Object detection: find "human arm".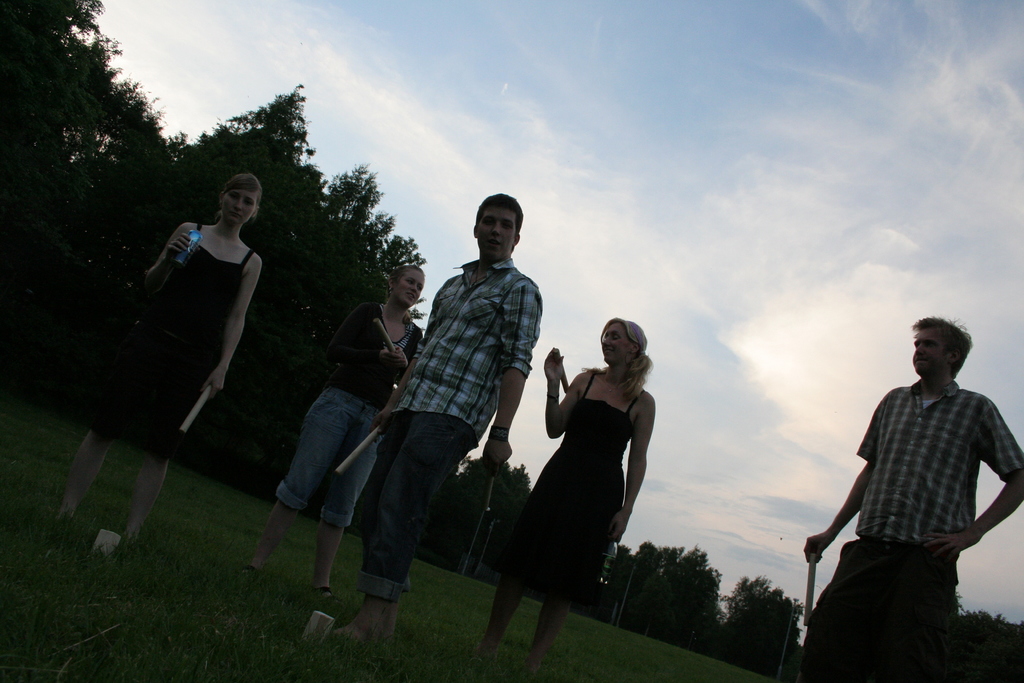
[x1=609, y1=396, x2=653, y2=543].
